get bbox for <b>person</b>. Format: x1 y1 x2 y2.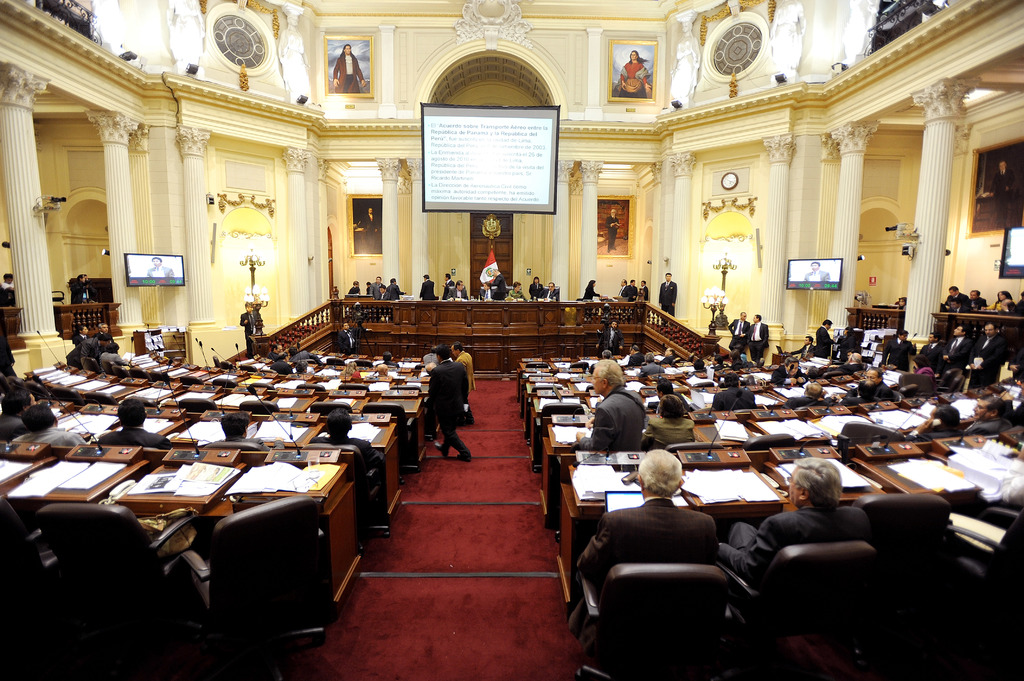
783 334 815 360.
